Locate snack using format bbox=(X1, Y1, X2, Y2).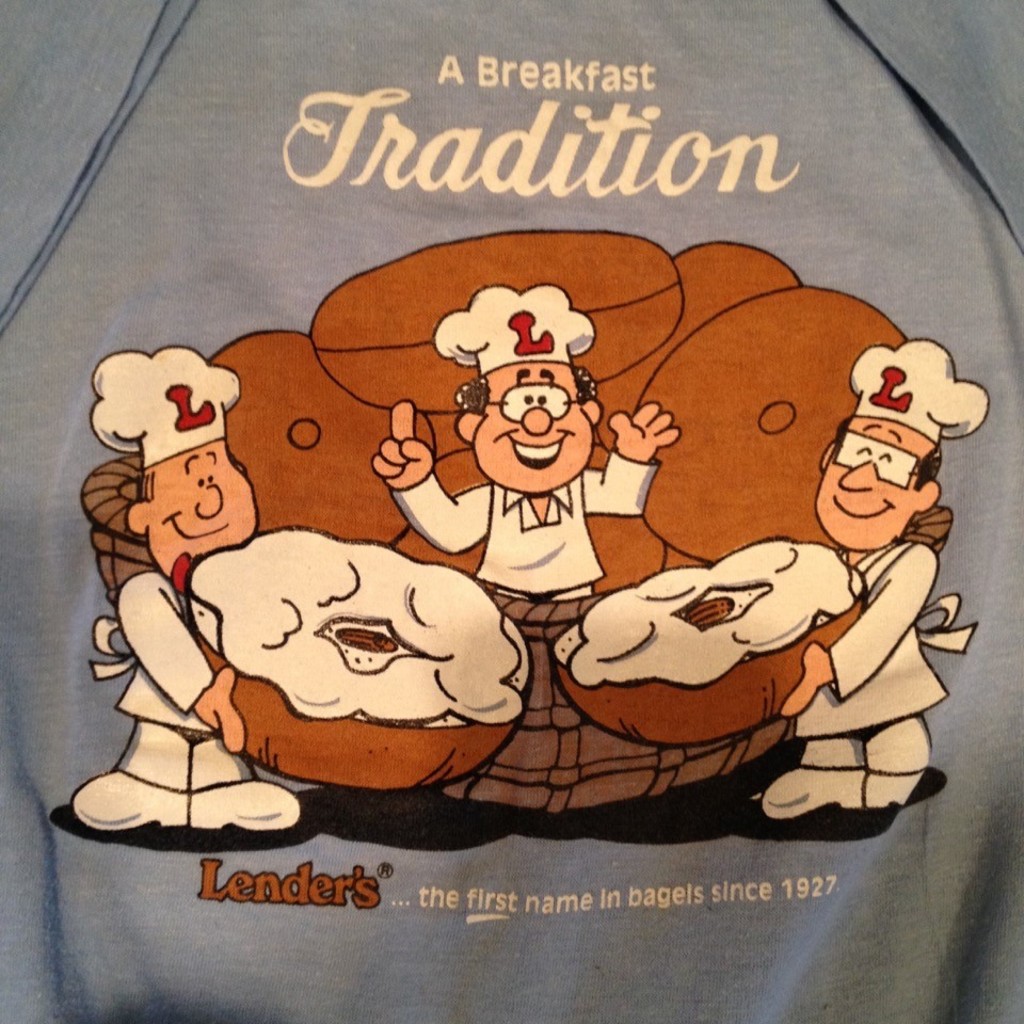
bbox=(634, 297, 913, 563).
